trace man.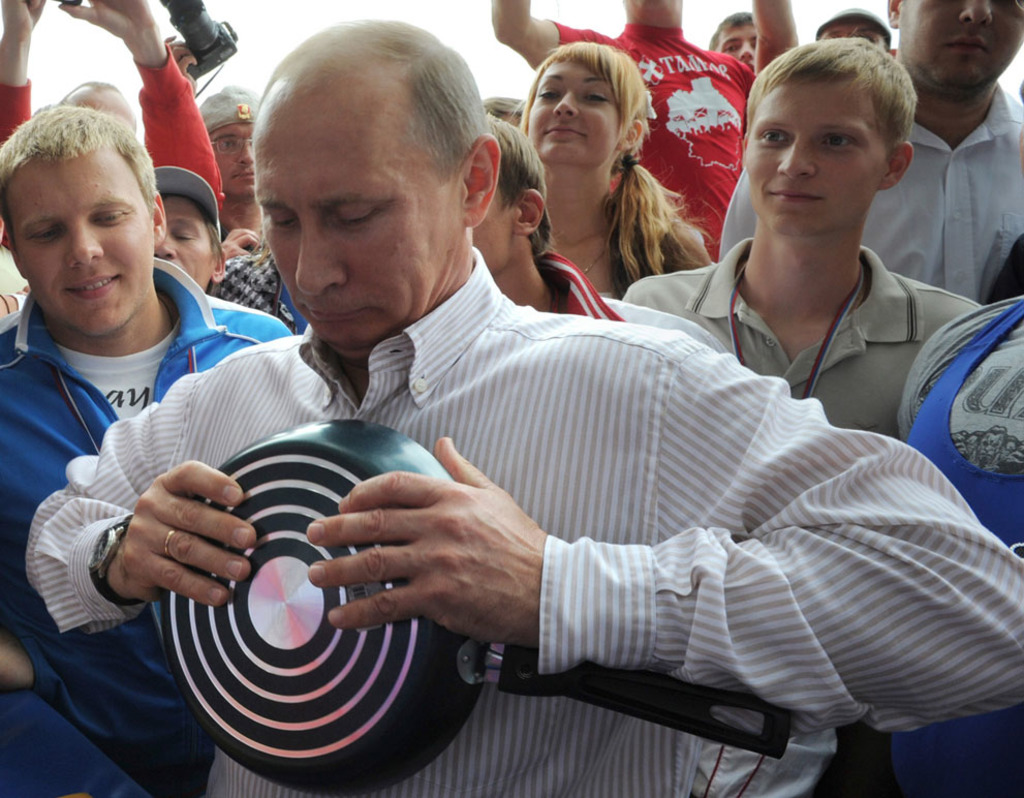
Traced to {"left": 711, "top": 0, "right": 800, "bottom": 73}.
